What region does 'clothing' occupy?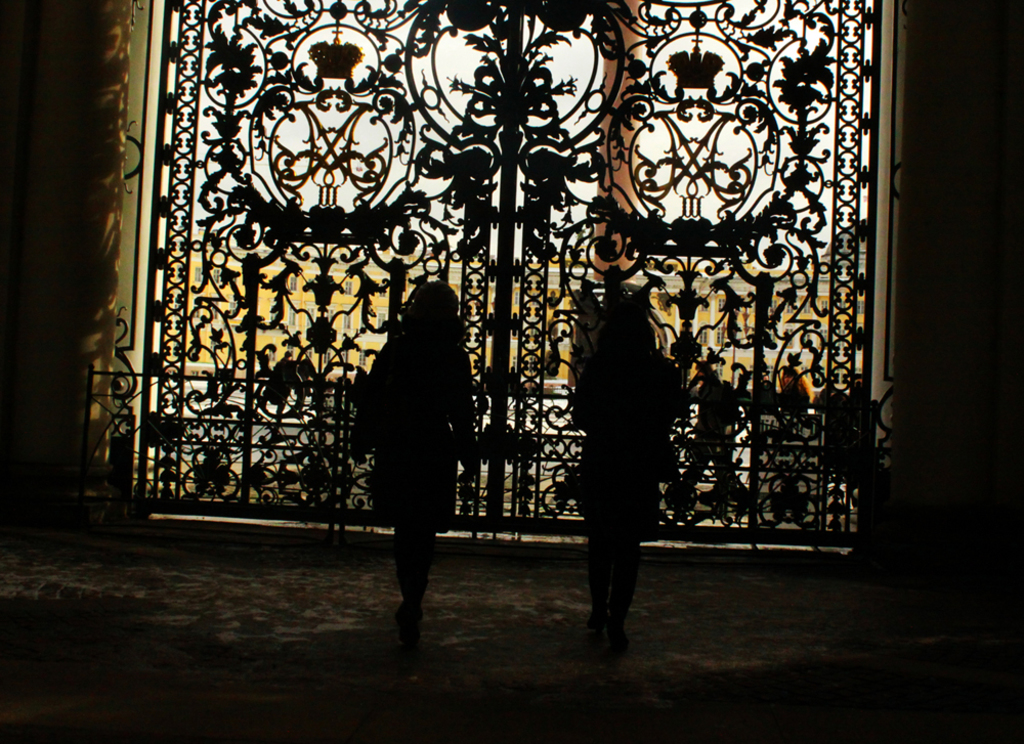
region(569, 352, 697, 630).
